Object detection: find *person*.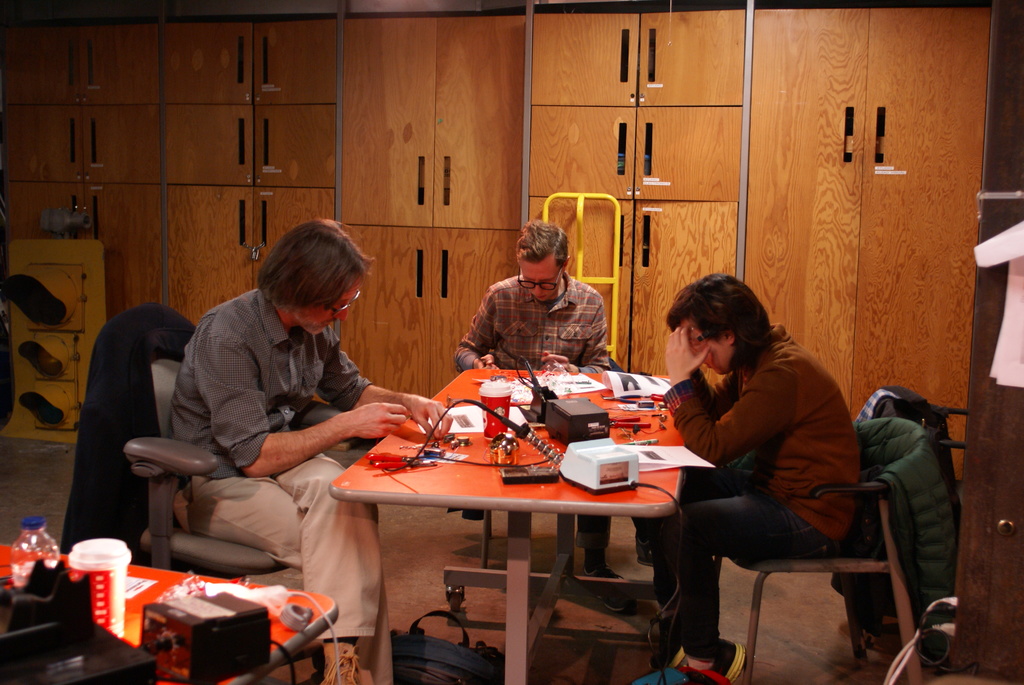
x1=165, y1=212, x2=455, y2=684.
